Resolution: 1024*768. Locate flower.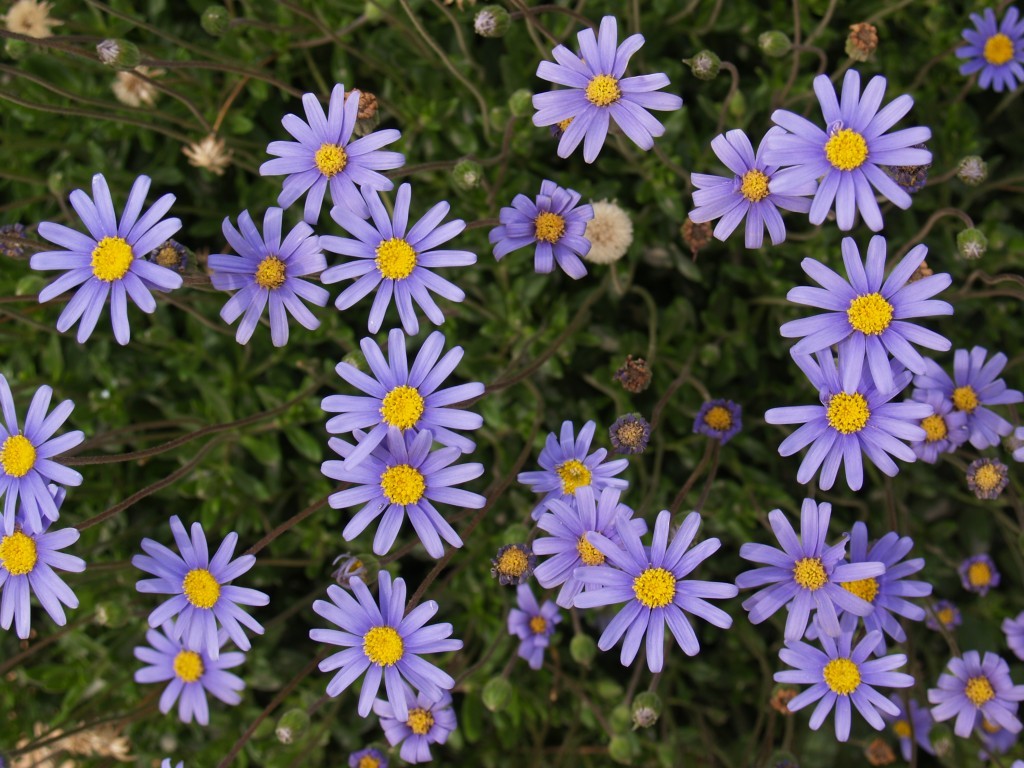
{"left": 135, "top": 516, "right": 270, "bottom": 656}.
